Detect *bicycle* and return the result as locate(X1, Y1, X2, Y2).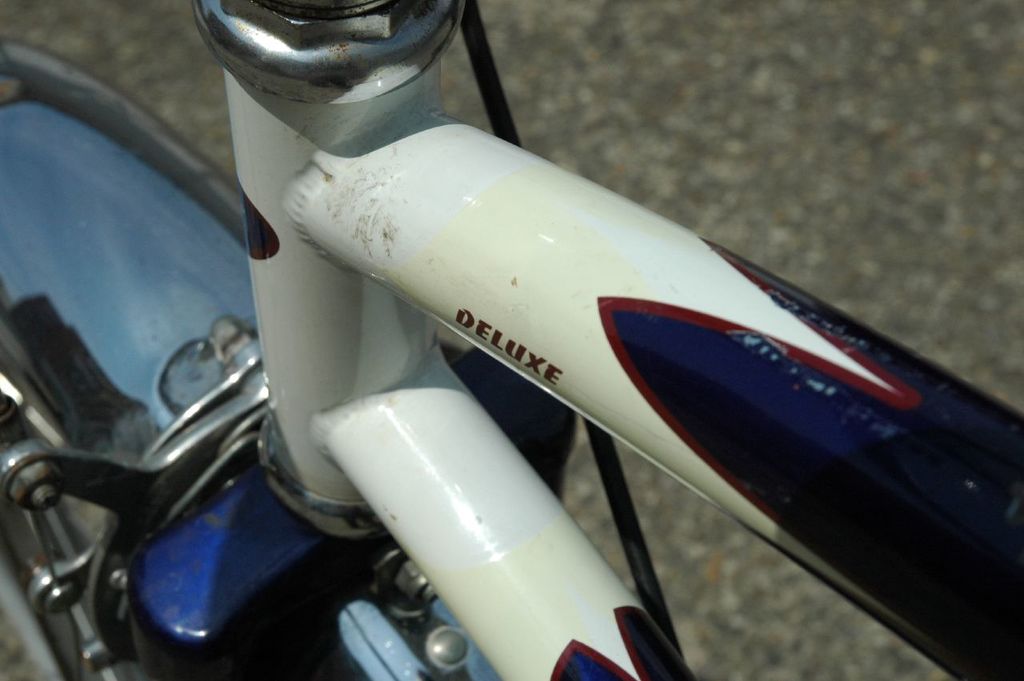
locate(0, 0, 1023, 680).
